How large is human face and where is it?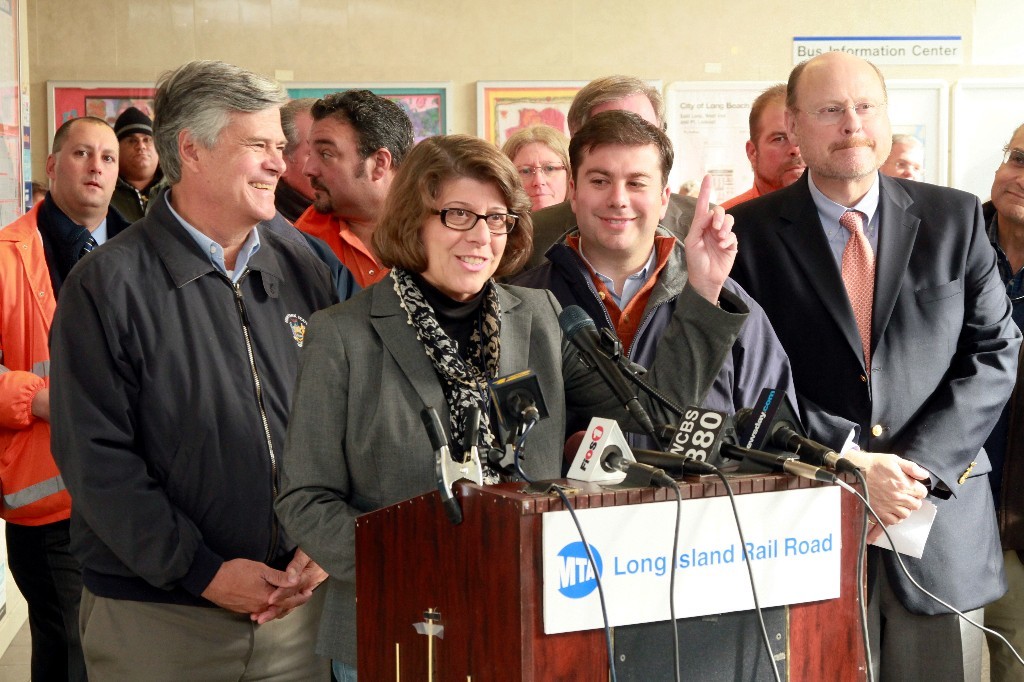
Bounding box: BBox(51, 126, 118, 209).
